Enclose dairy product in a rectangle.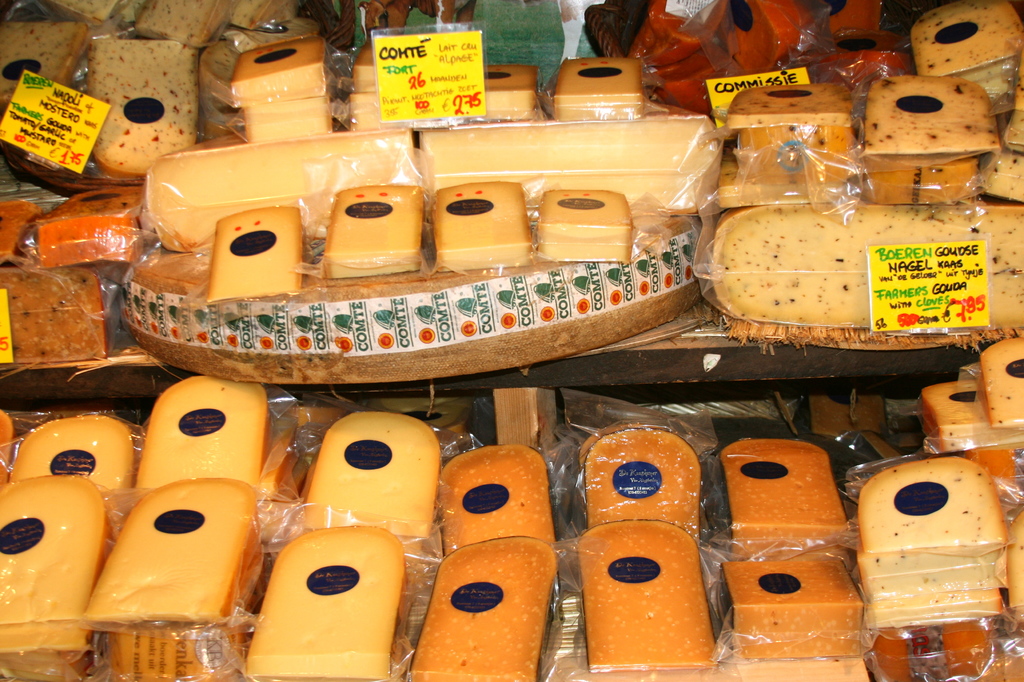
(1,1,78,129).
